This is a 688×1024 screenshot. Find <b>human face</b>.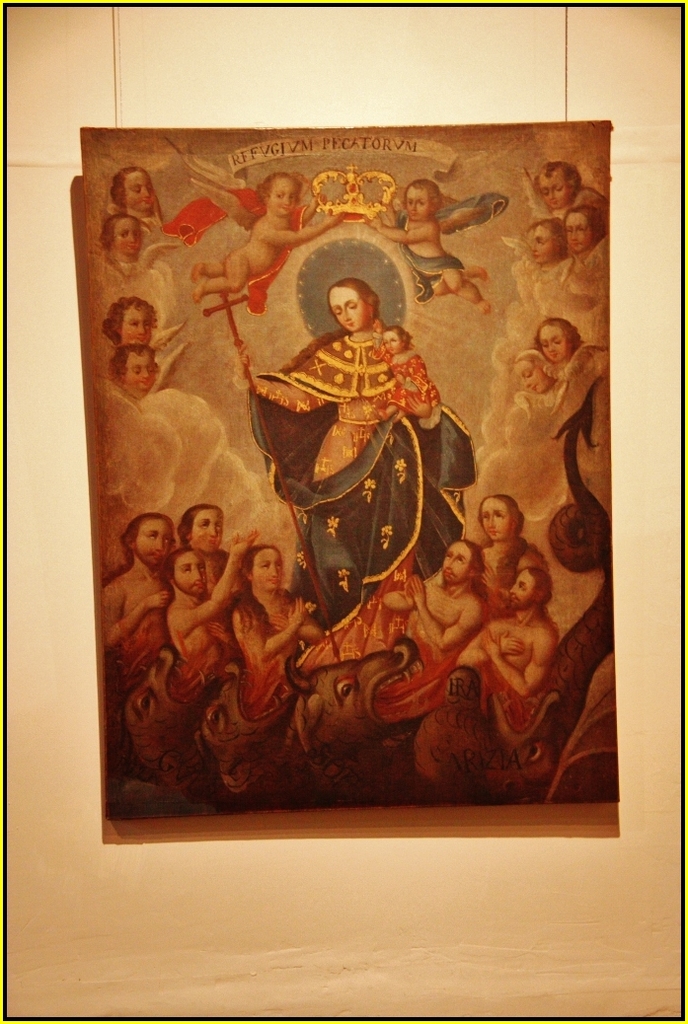
Bounding box: 248/547/274/588.
